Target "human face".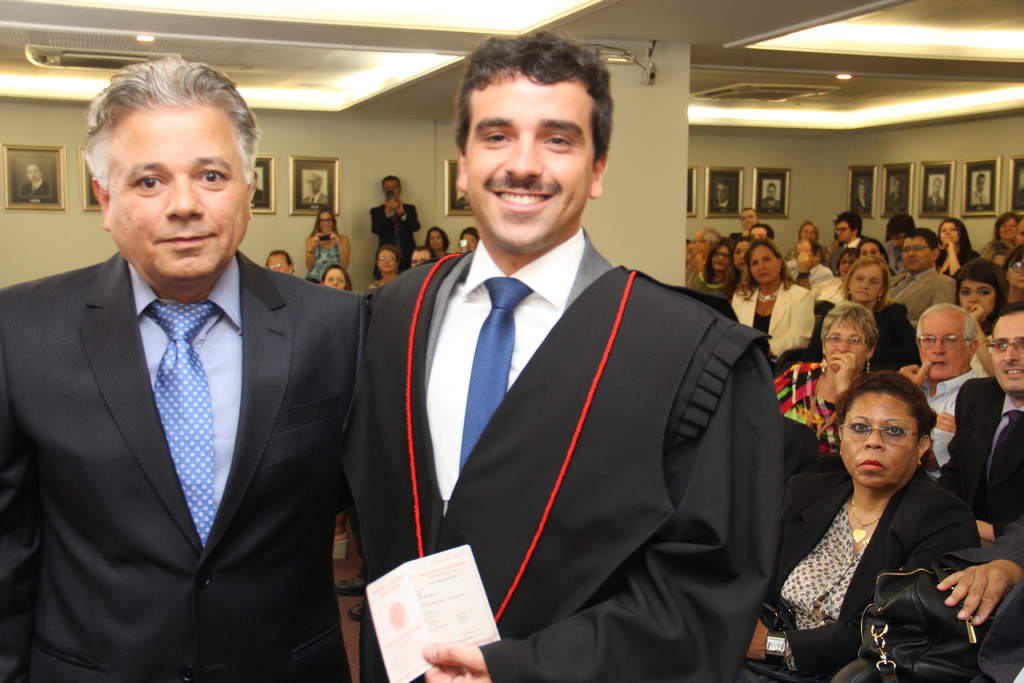
Target region: {"left": 930, "top": 173, "right": 946, "bottom": 195}.
